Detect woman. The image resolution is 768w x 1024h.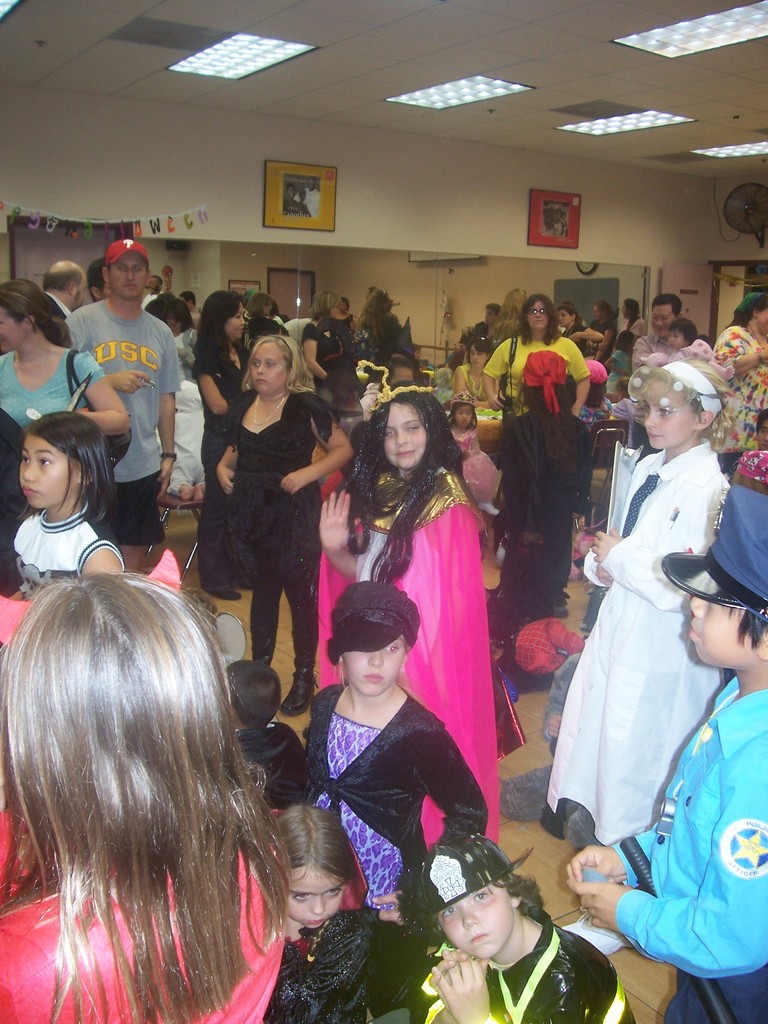
select_region(182, 286, 257, 604).
